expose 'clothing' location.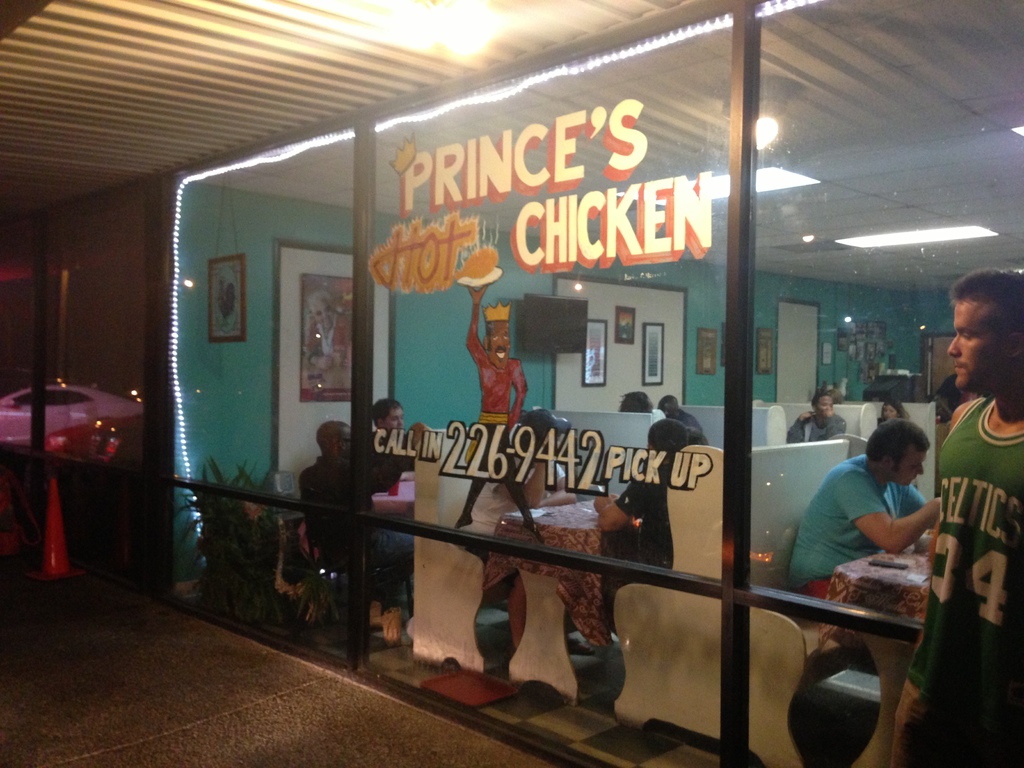
Exposed at rect(877, 417, 908, 425).
